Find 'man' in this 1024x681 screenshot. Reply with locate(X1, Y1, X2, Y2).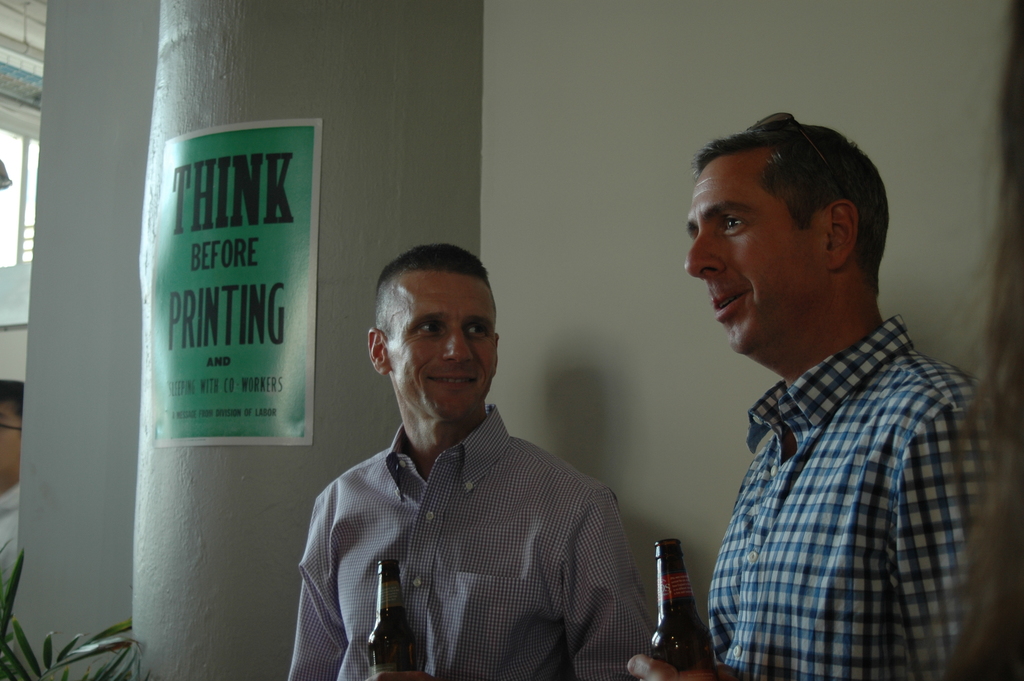
locate(0, 379, 24, 605).
